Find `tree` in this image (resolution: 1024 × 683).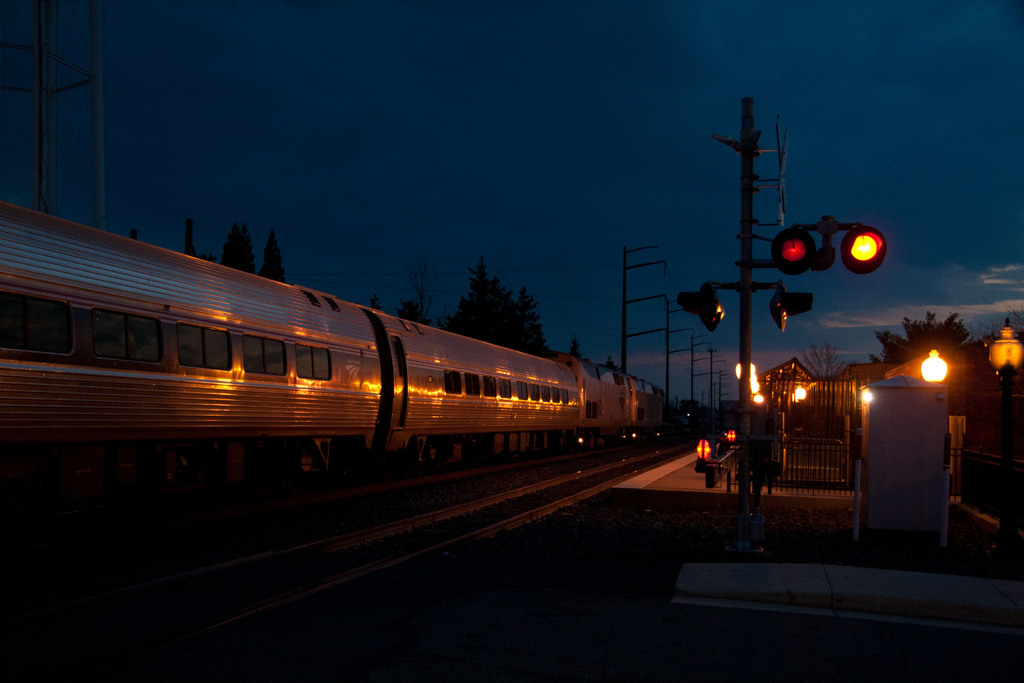
{"left": 218, "top": 222, "right": 255, "bottom": 277}.
